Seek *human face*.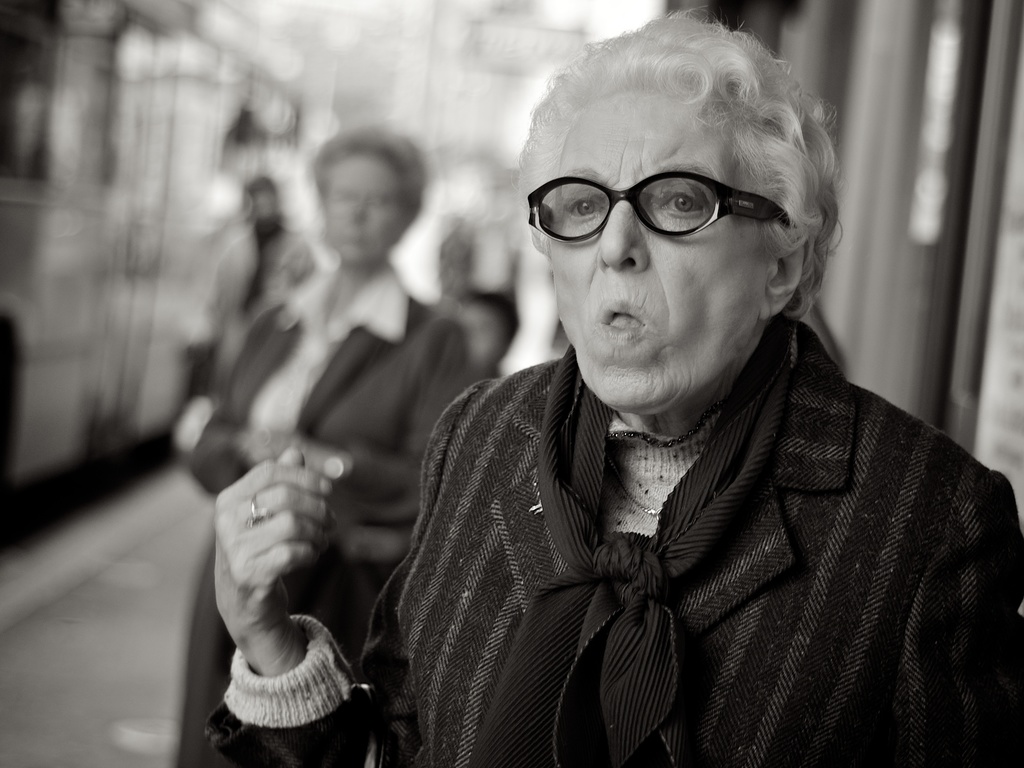
(326, 154, 406, 265).
